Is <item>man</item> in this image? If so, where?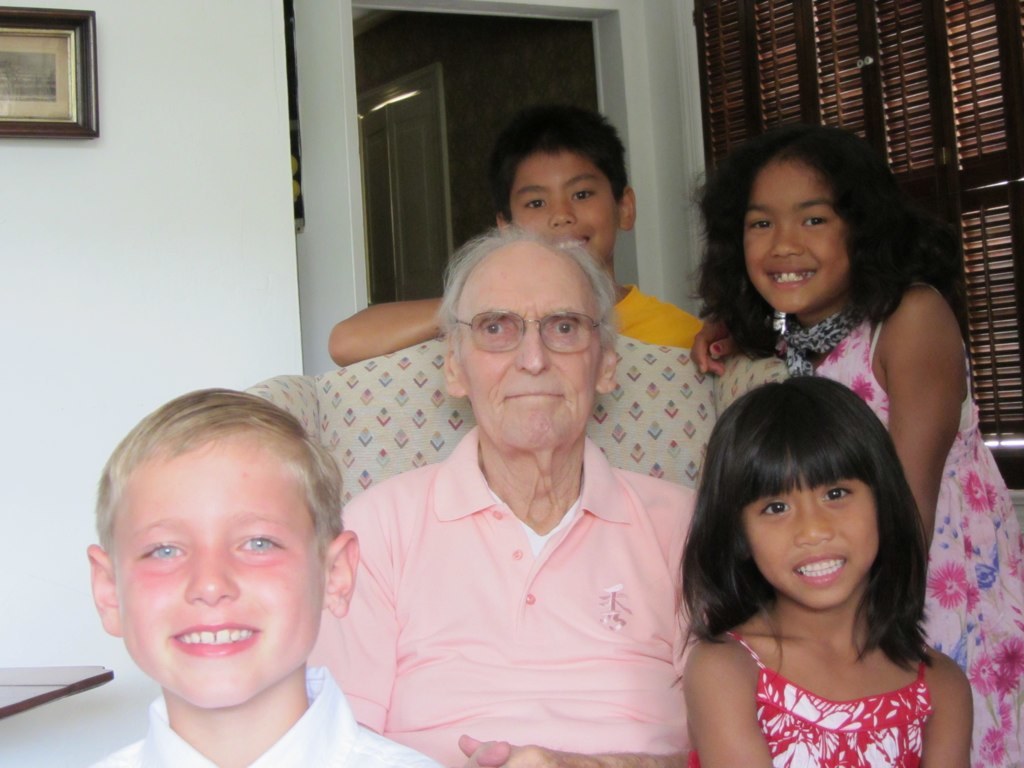
Yes, at bbox=[320, 205, 712, 751].
